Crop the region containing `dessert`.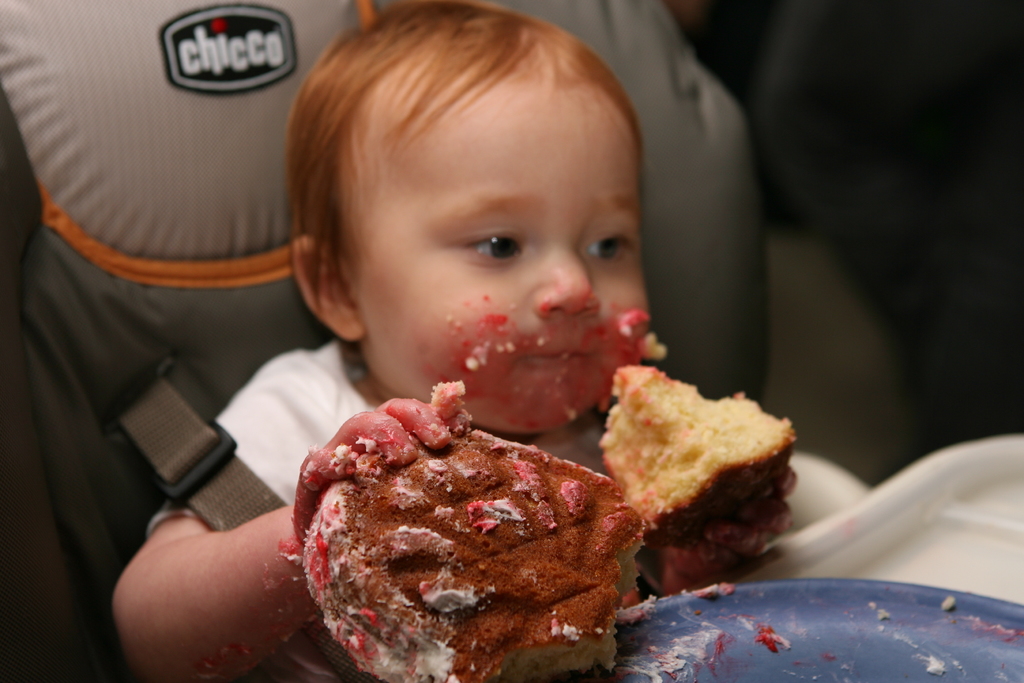
Crop region: (x1=583, y1=354, x2=801, y2=559).
